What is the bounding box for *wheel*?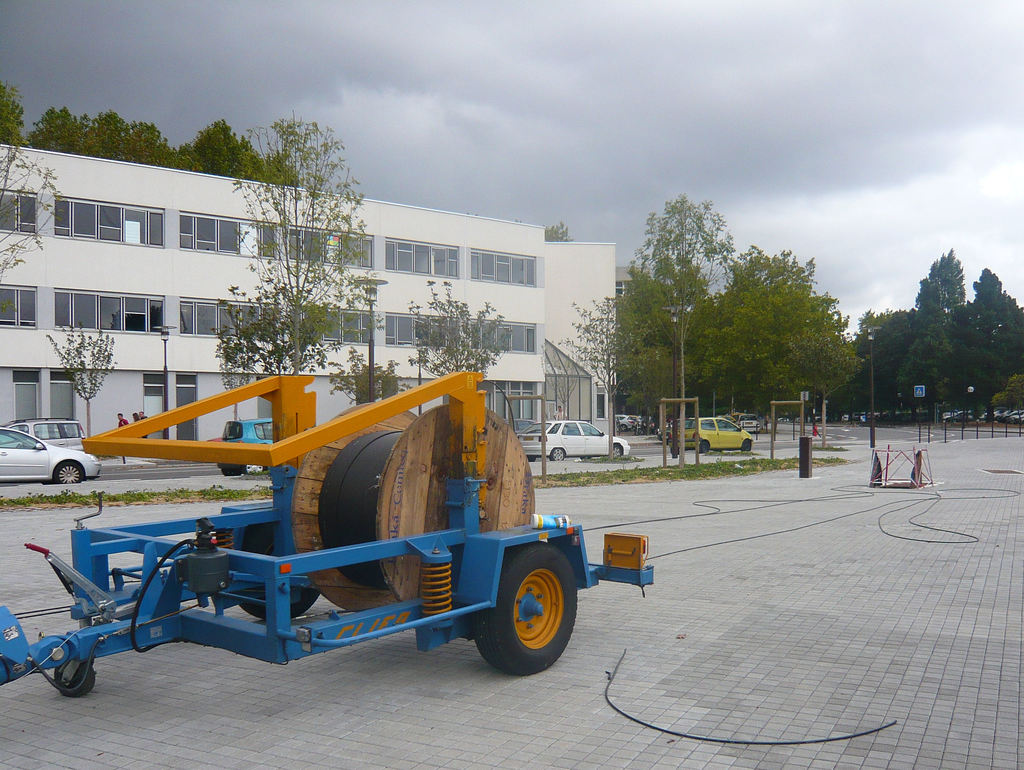
BBox(741, 438, 749, 450).
